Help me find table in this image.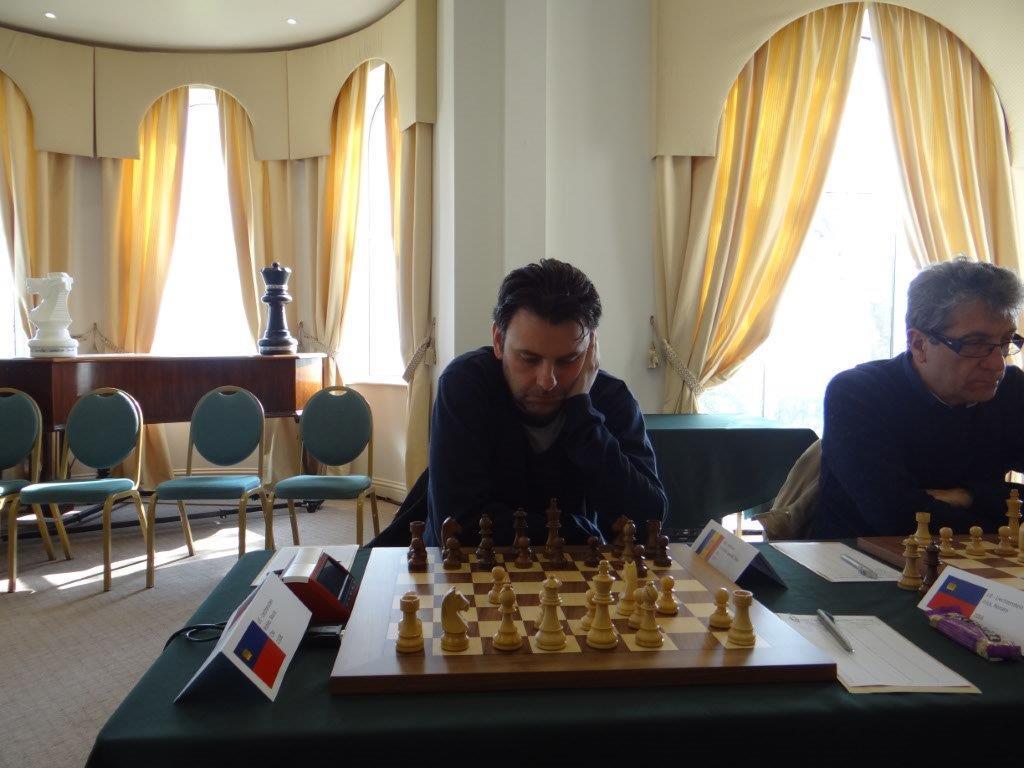
Found it: pyautogui.locateOnScreen(642, 416, 817, 543).
